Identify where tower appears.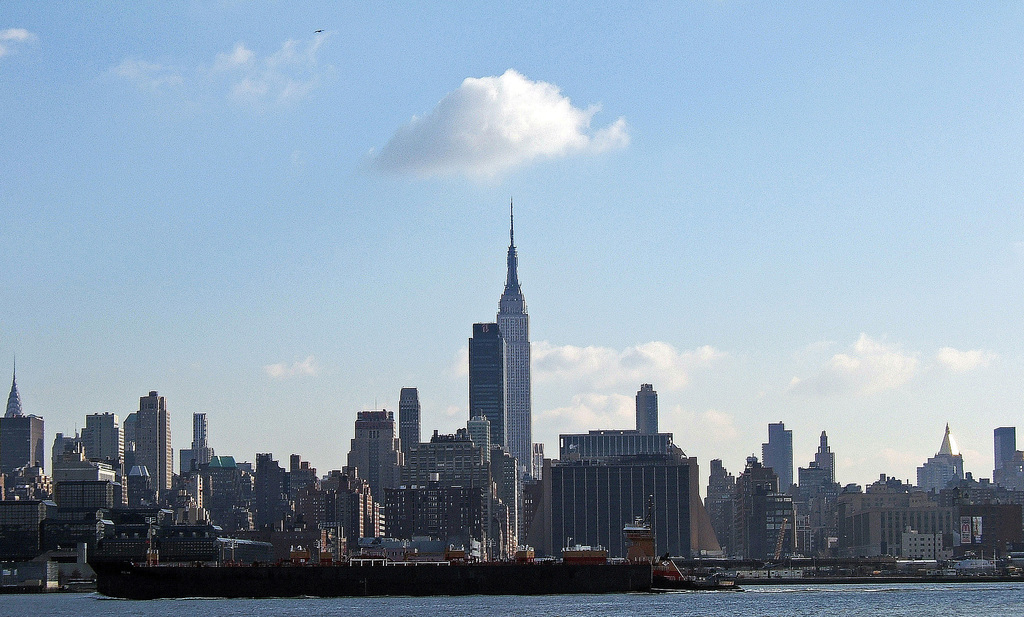
Appears at Rect(342, 406, 409, 509).
